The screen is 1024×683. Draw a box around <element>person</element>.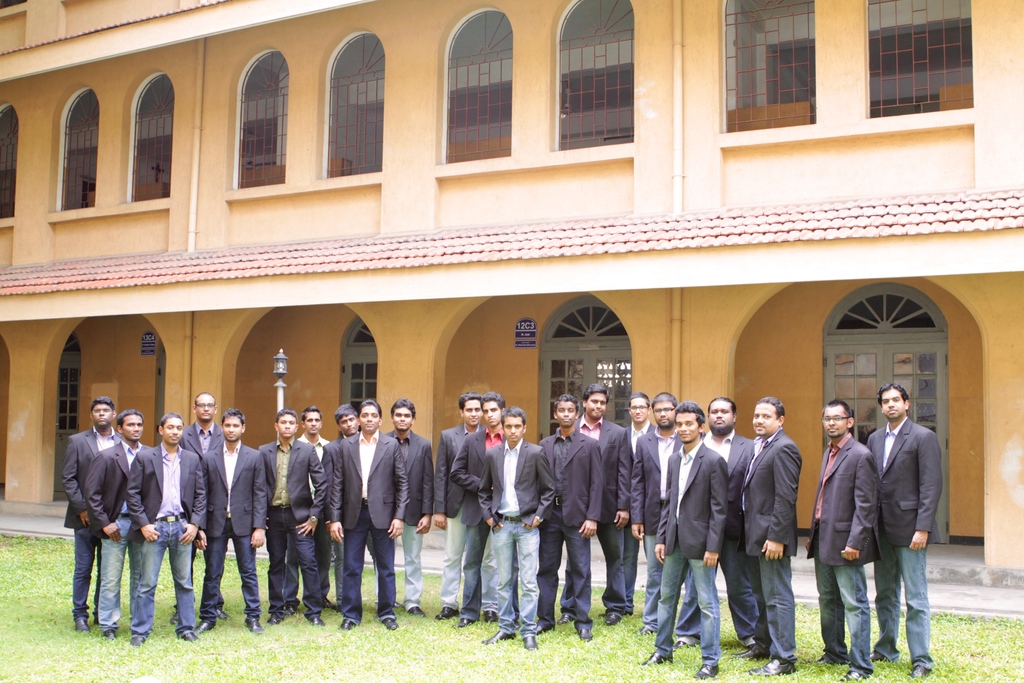
<bbox>700, 395, 755, 638</bbox>.
